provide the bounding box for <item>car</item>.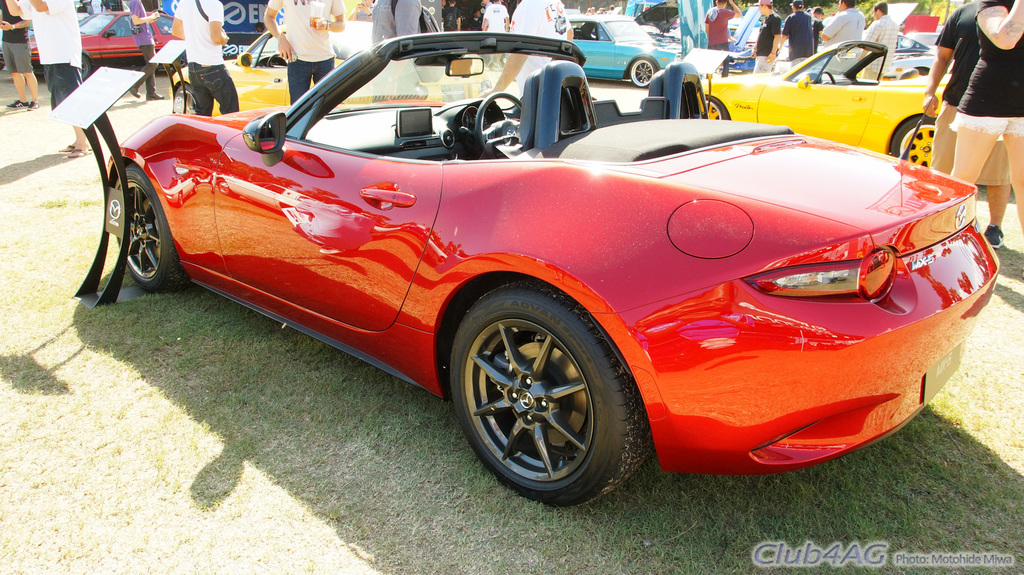
x1=691 y1=42 x2=1007 y2=177.
